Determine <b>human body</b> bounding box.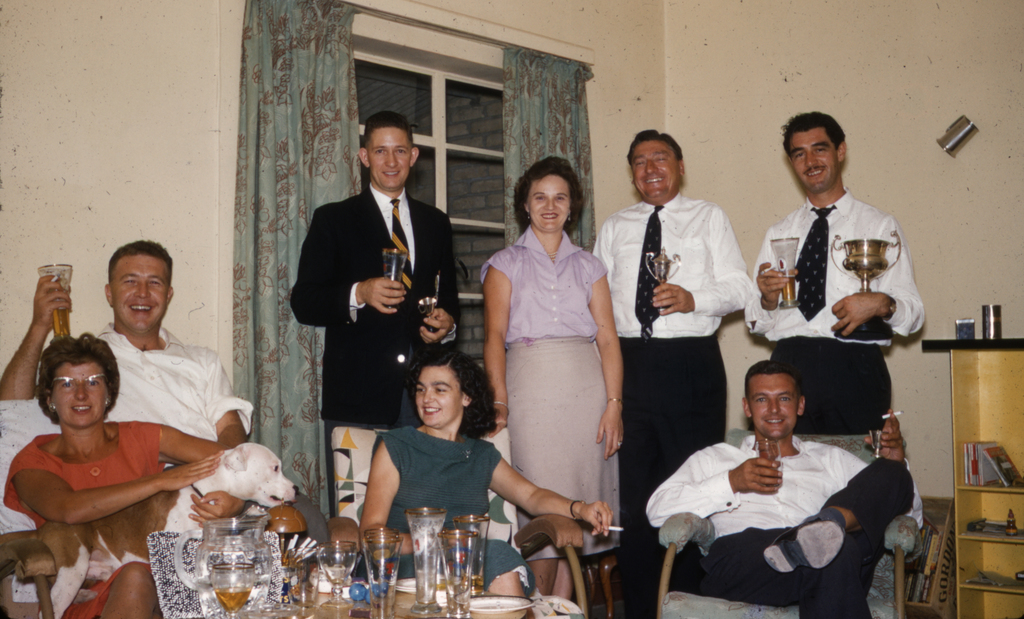
Determined: rect(486, 143, 626, 566).
